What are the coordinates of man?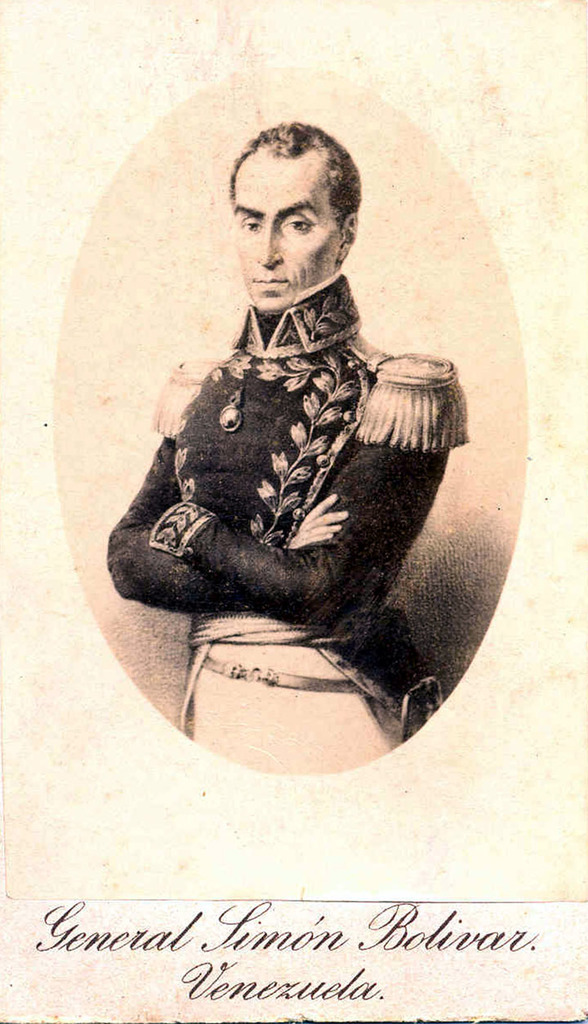
x1=104 y1=117 x2=484 y2=738.
